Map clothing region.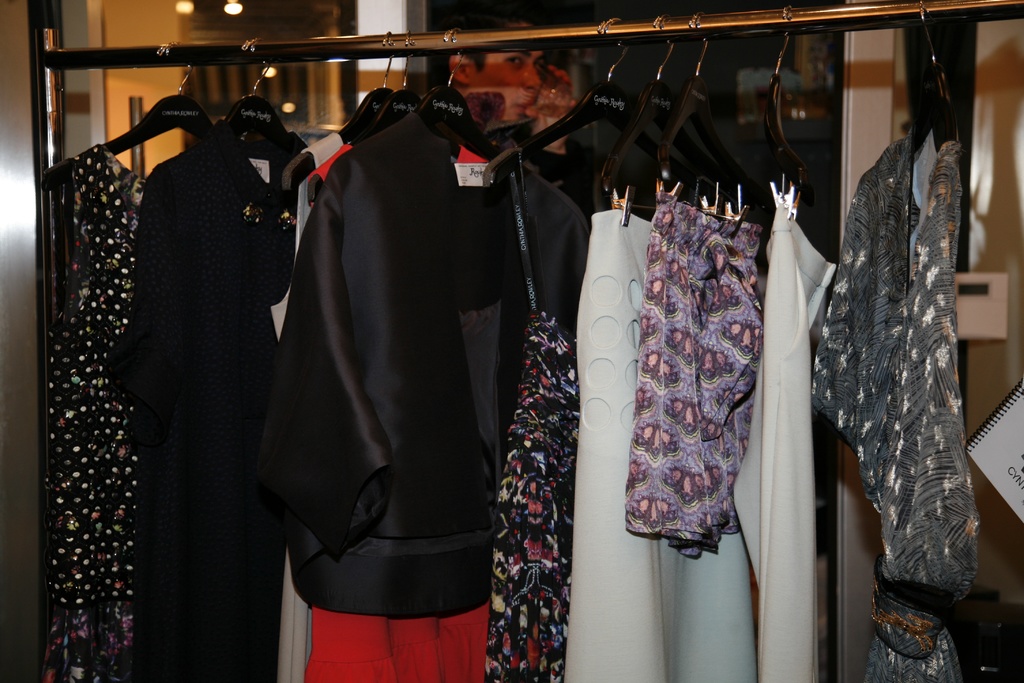
Mapped to {"left": 488, "top": 181, "right": 579, "bottom": 679}.
